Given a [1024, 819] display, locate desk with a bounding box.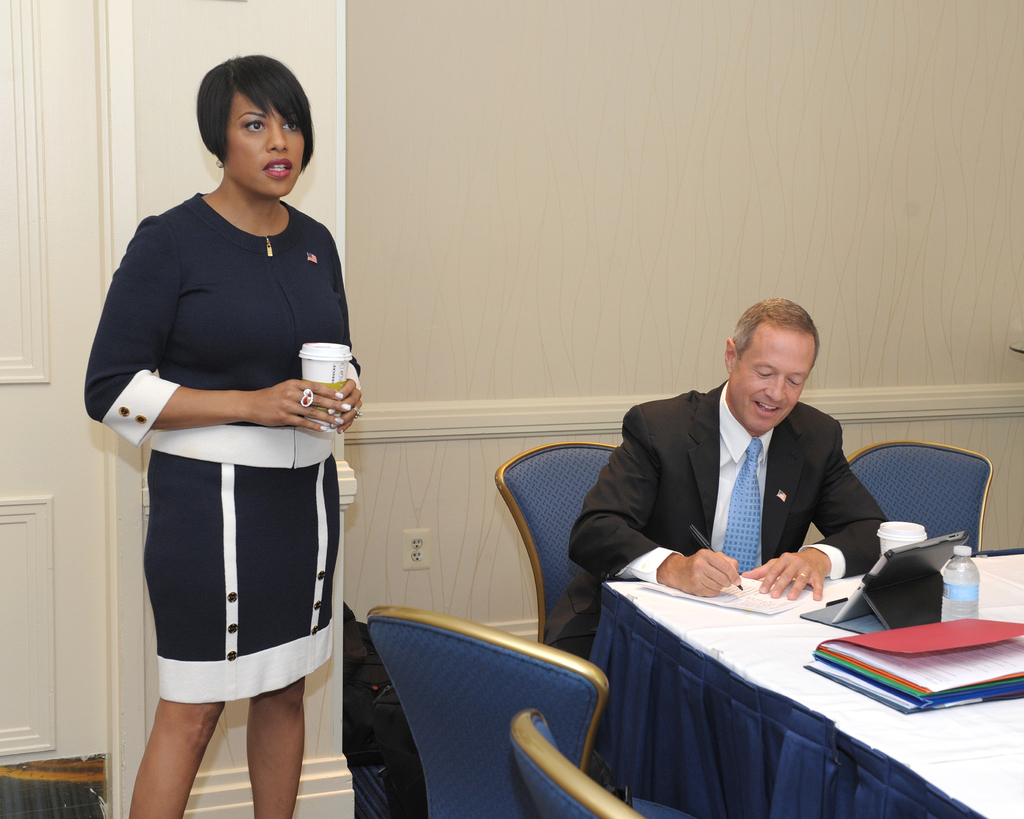
Located: (611, 558, 988, 811).
